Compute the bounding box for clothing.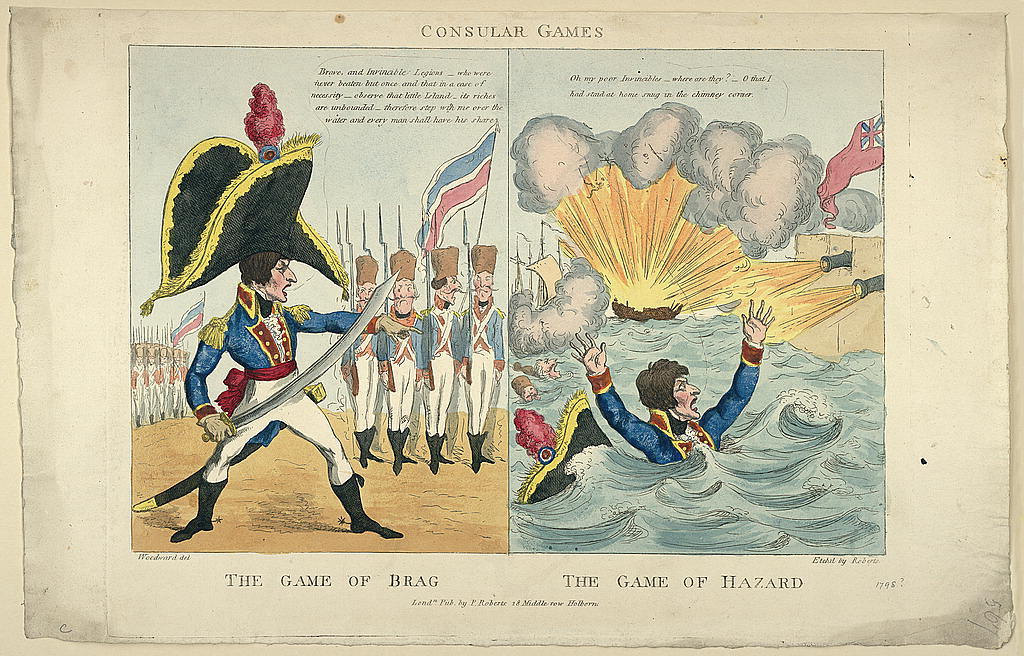
region(430, 243, 468, 287).
